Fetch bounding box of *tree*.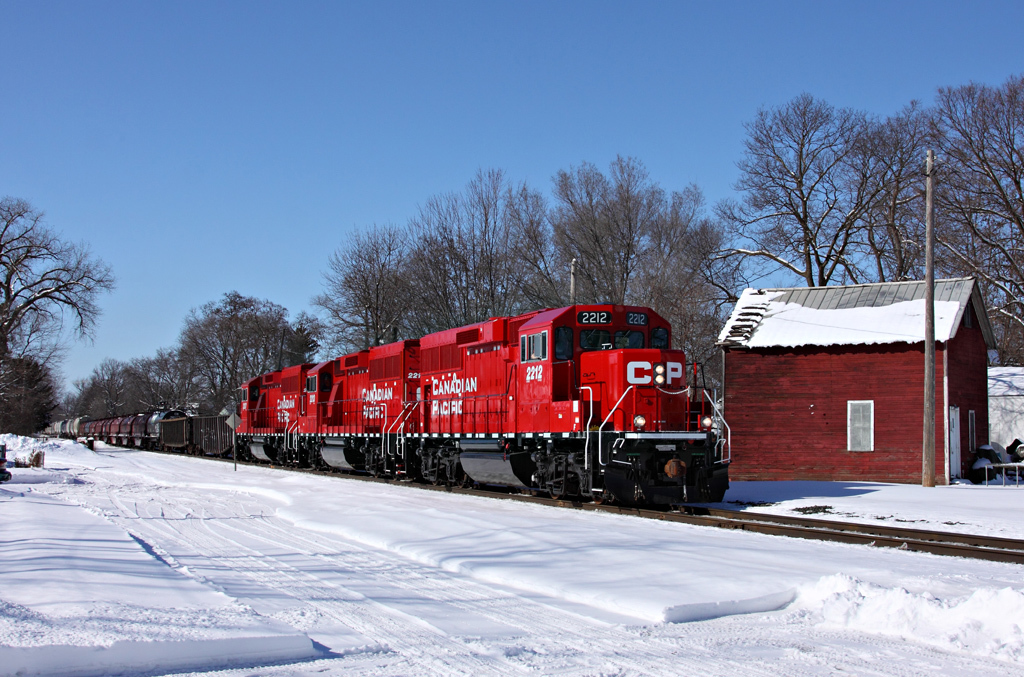
Bbox: x1=720, y1=93, x2=877, y2=284.
